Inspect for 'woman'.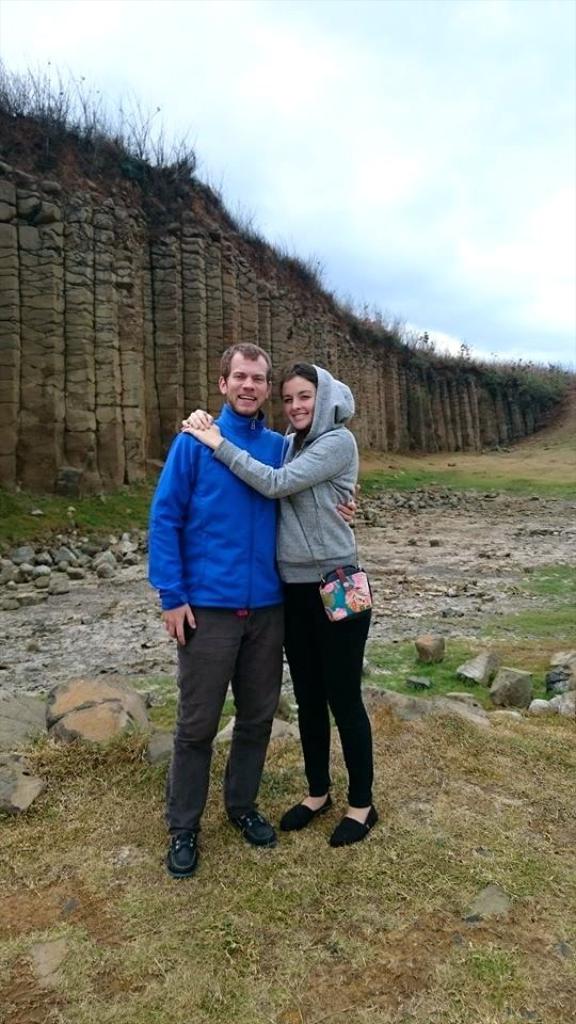
Inspection: BBox(182, 357, 391, 835).
